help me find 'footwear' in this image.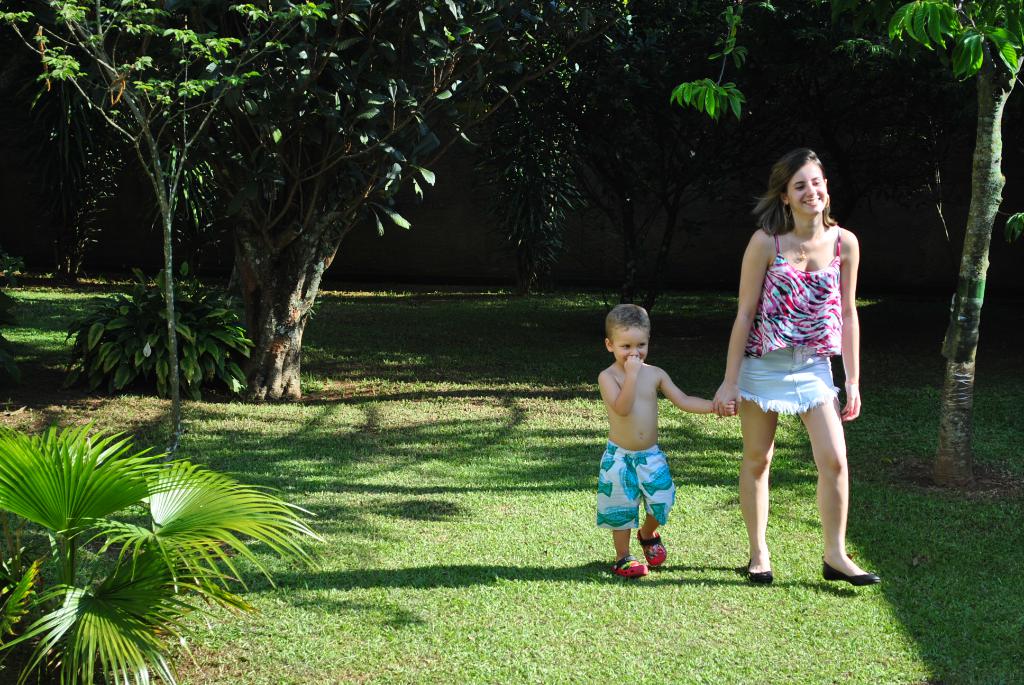
Found it: left=640, top=526, right=668, bottom=566.
